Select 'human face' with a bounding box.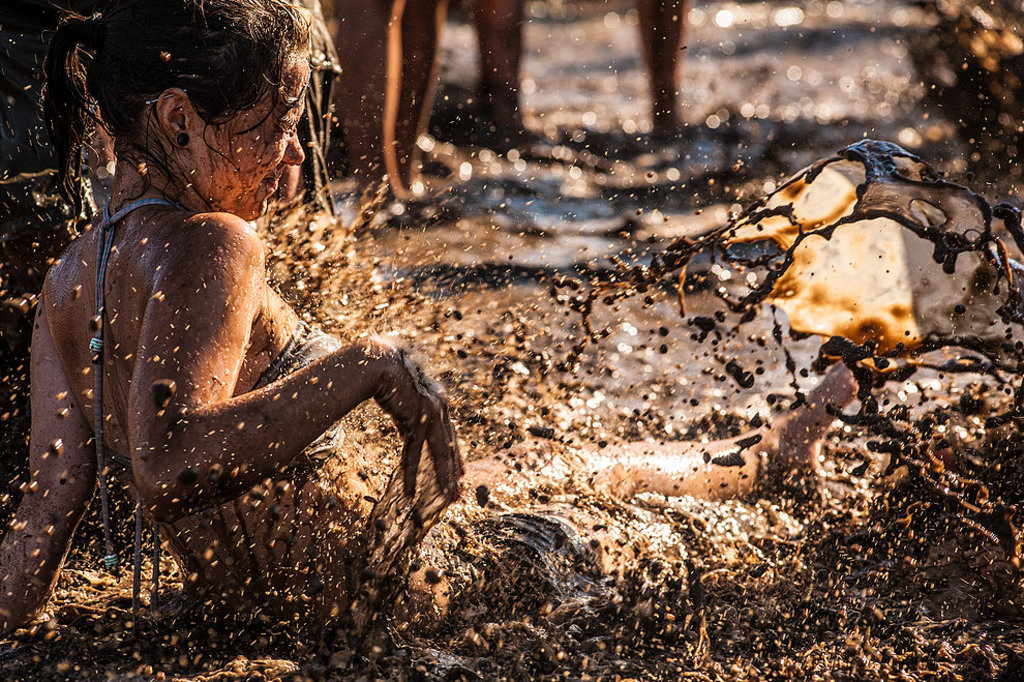
189 61 305 223.
